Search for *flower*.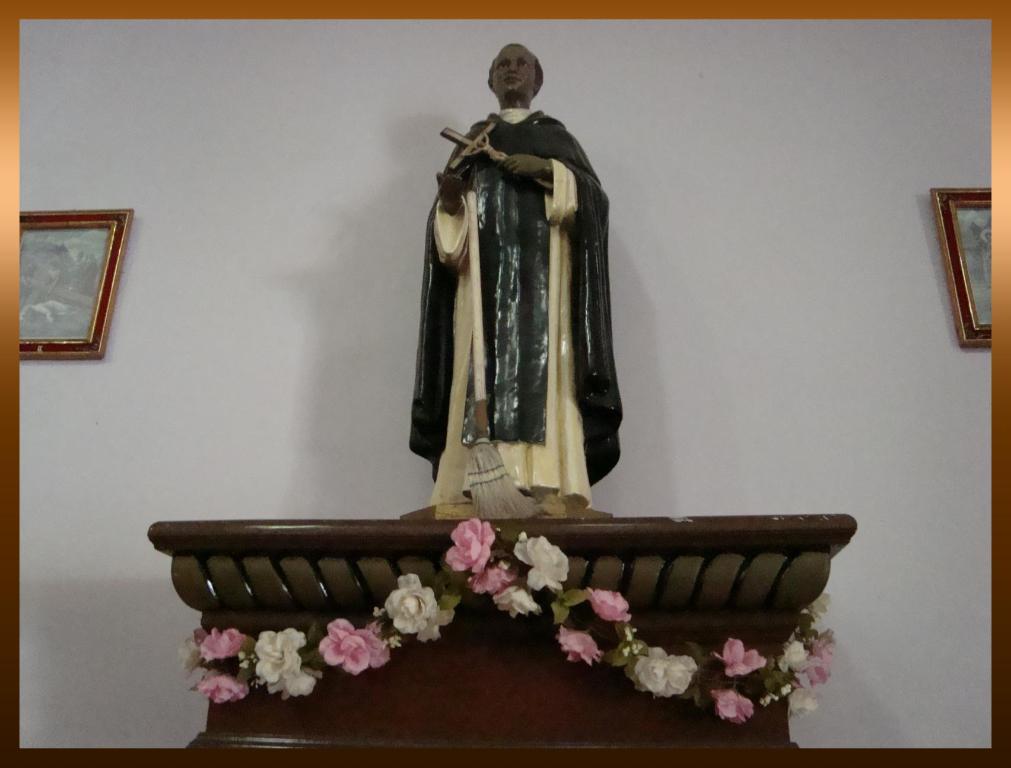
Found at box(711, 637, 768, 678).
